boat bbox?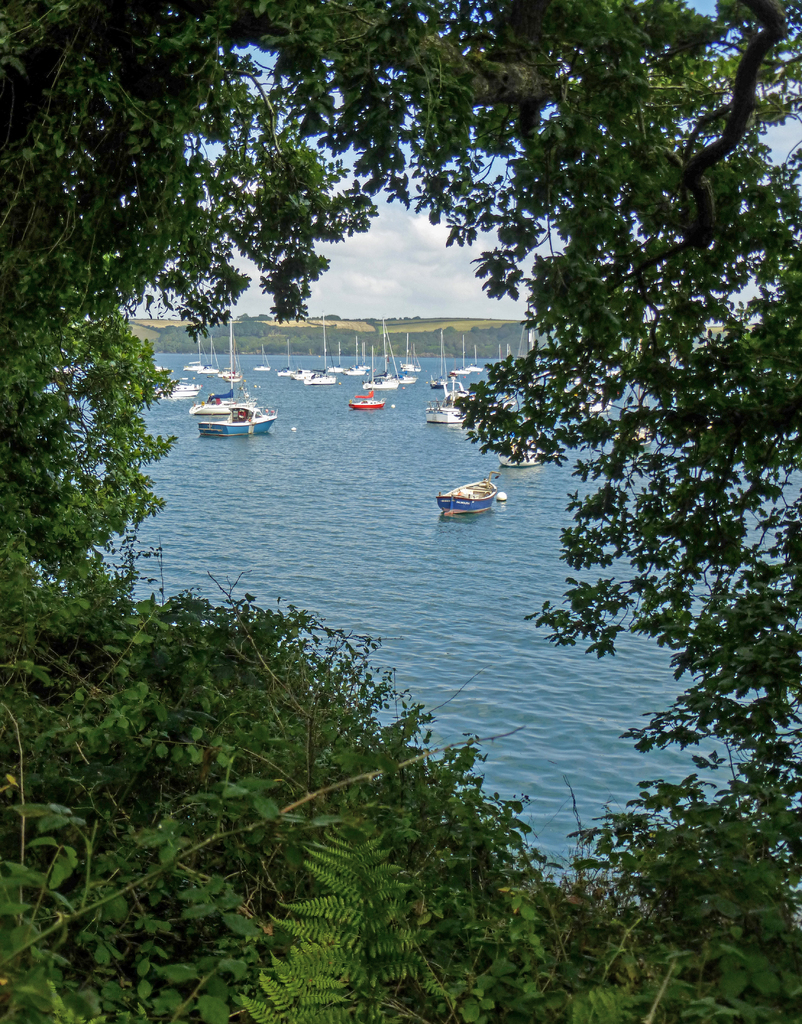
{"left": 405, "top": 340, "right": 421, "bottom": 368}
